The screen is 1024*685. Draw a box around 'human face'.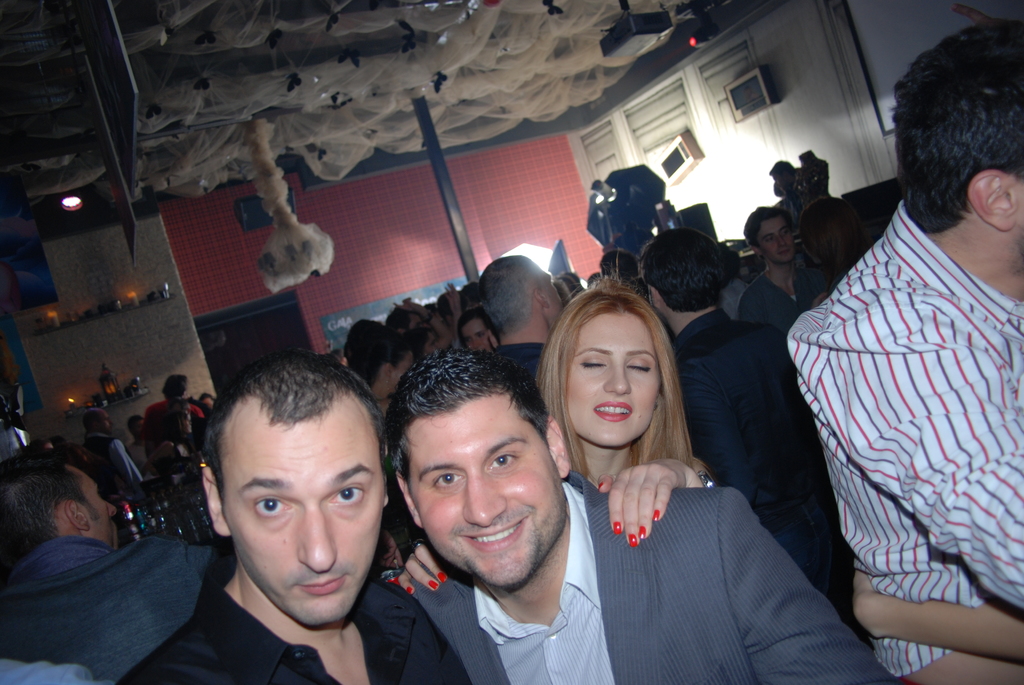
x1=571 y1=307 x2=659 y2=442.
